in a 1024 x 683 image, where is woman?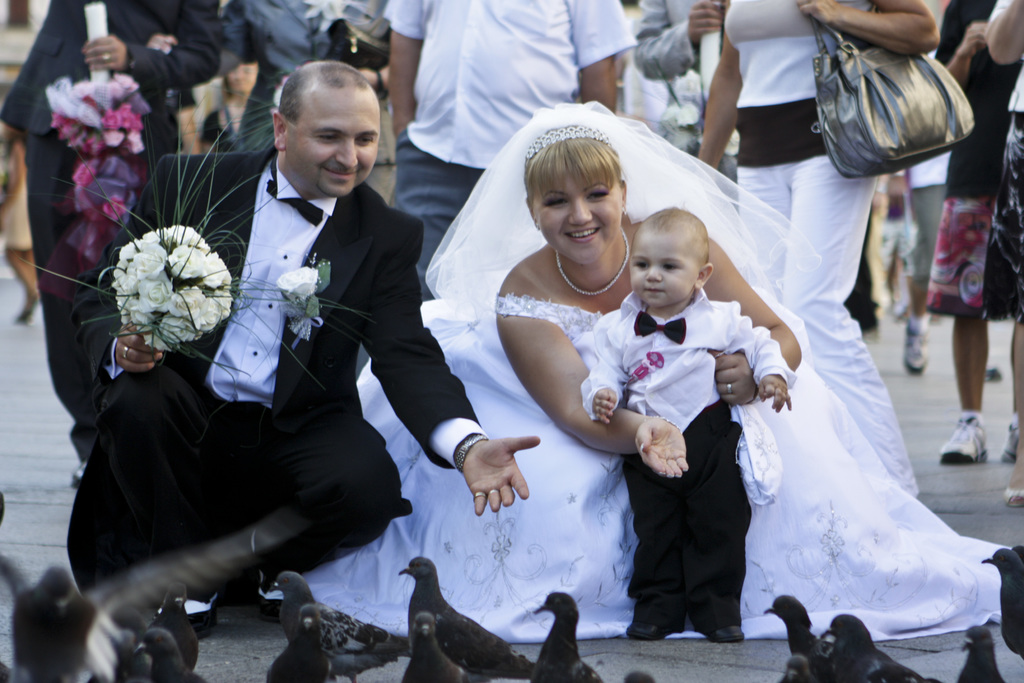
box=[298, 105, 1011, 640].
